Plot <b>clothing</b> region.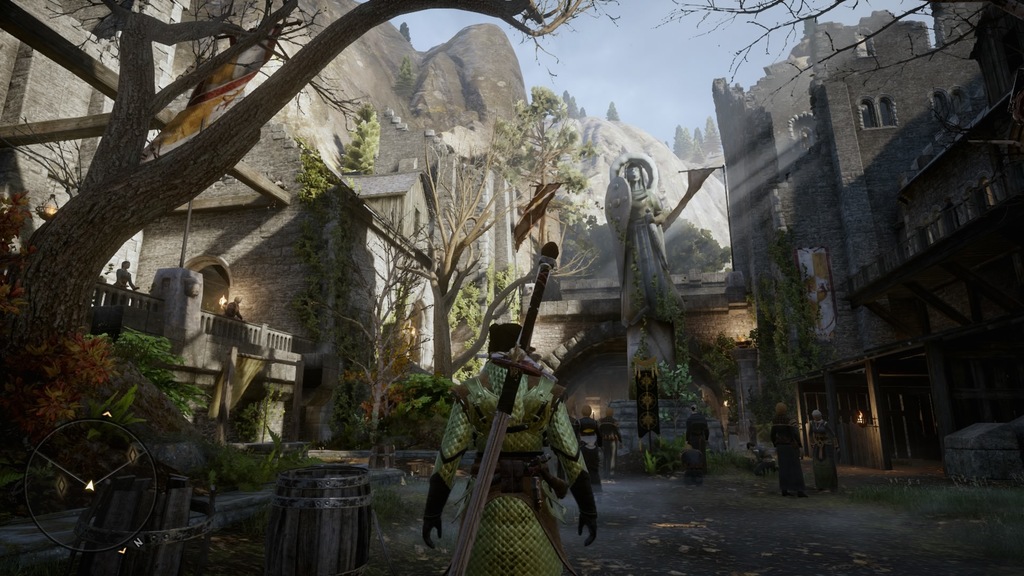
Plotted at pyautogui.locateOnScreen(225, 303, 241, 317).
